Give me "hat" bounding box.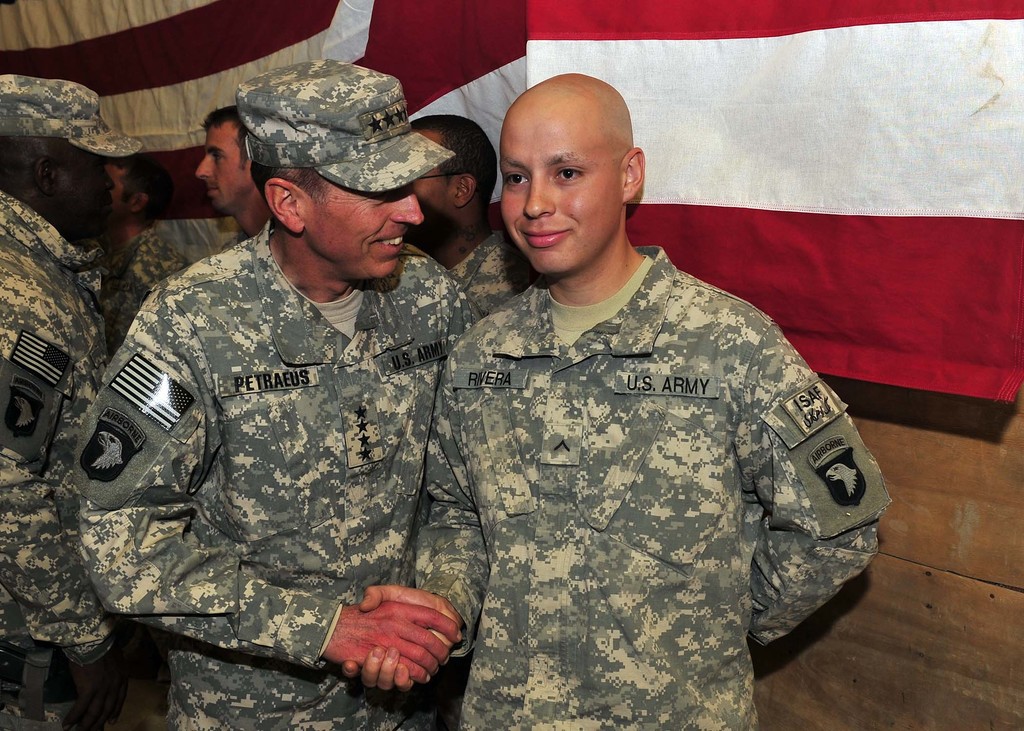
237/56/456/200.
